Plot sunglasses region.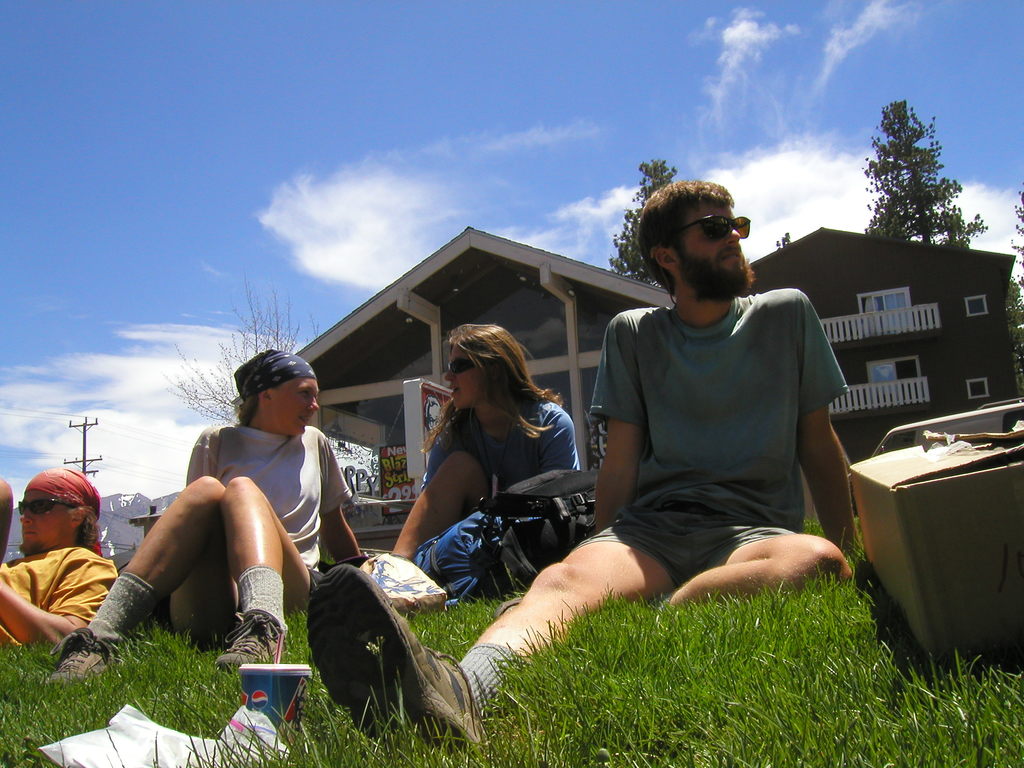
Plotted at [678,216,752,239].
